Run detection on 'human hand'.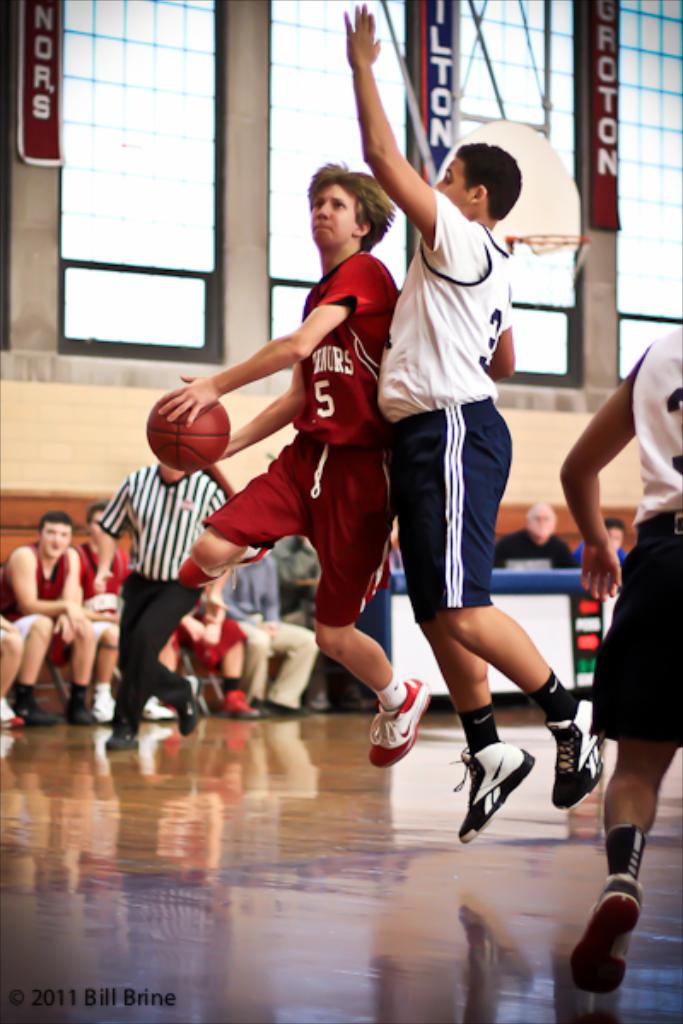
Result: Rect(90, 567, 114, 594).
